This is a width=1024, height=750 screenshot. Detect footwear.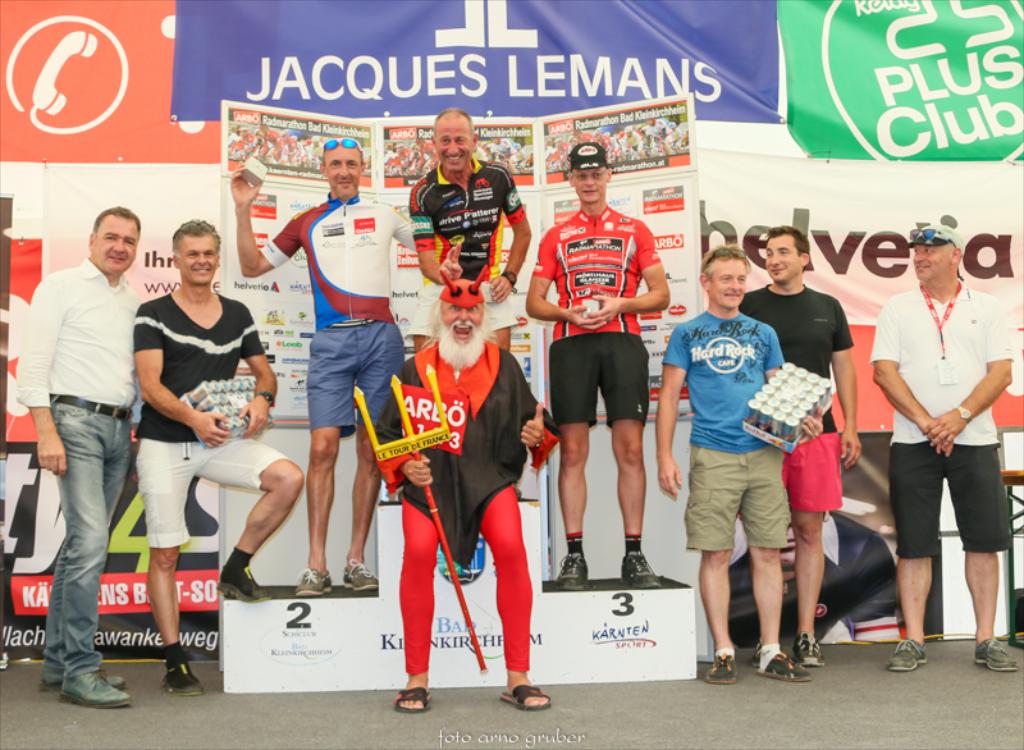
<box>622,547,662,594</box>.
